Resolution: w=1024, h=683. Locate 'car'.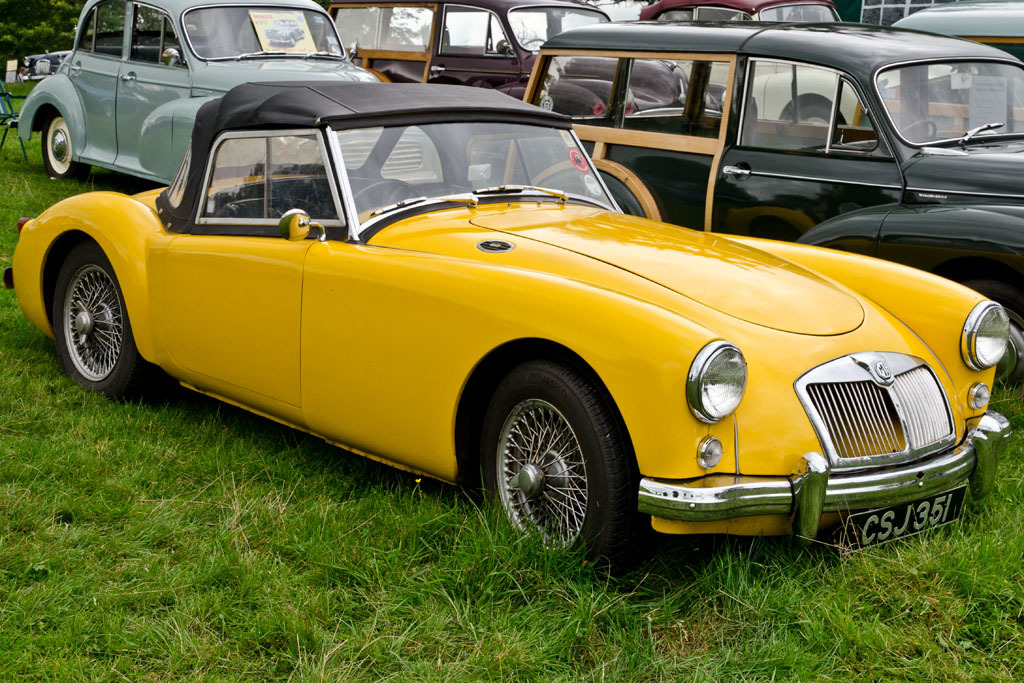
[x1=15, y1=0, x2=444, y2=189].
